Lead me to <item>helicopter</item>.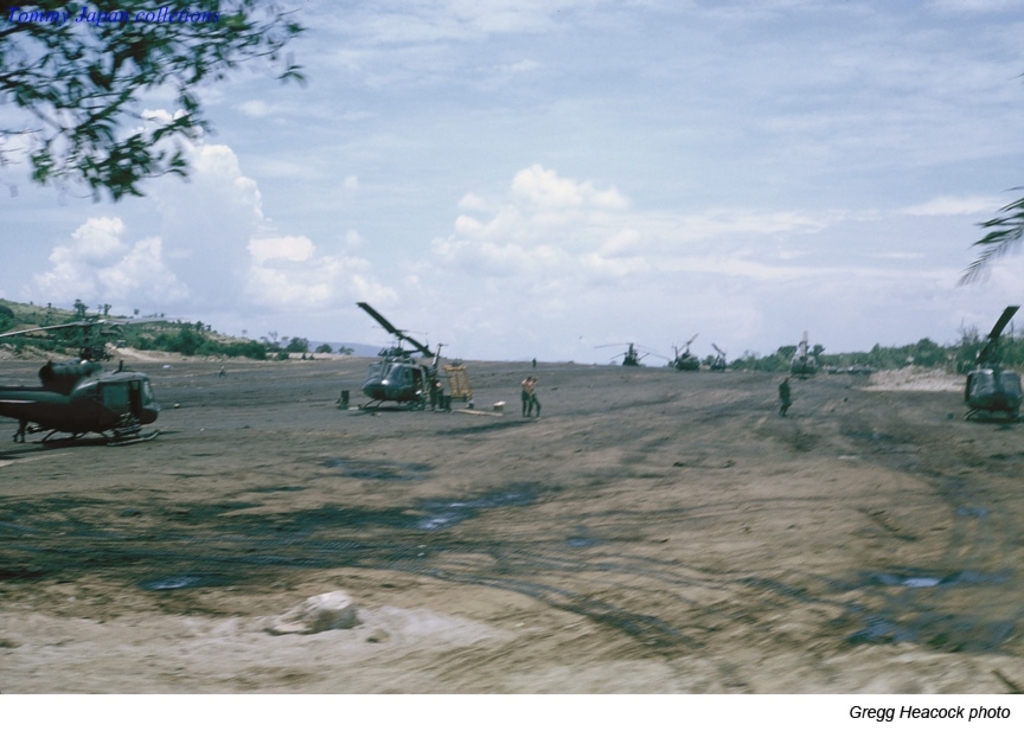
Lead to 358/302/448/411.
